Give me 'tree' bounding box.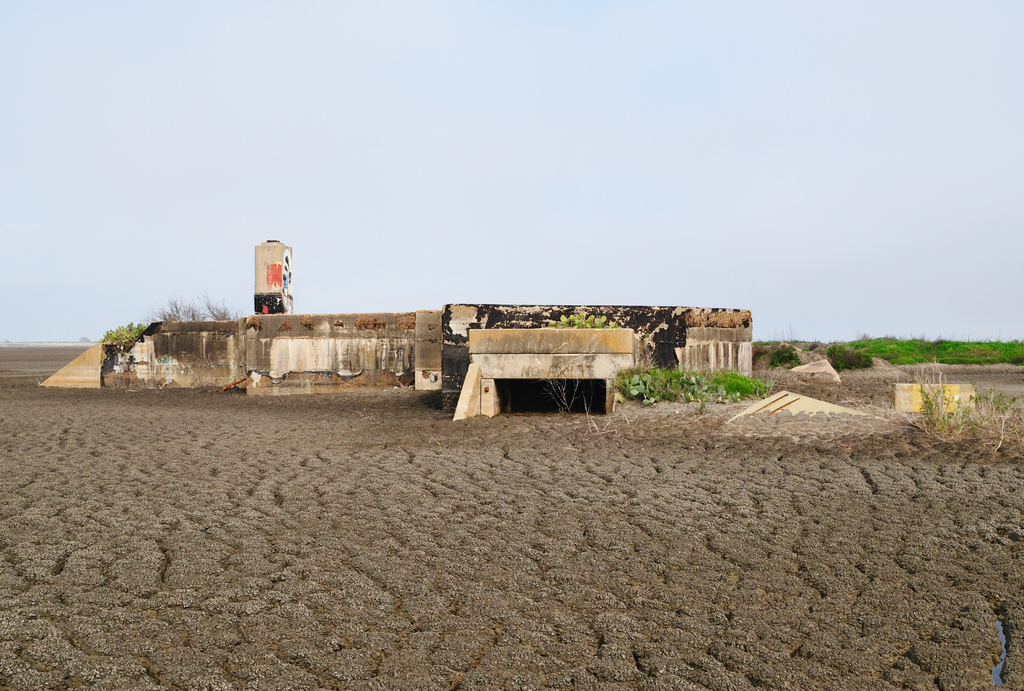
Rect(98, 315, 149, 347).
